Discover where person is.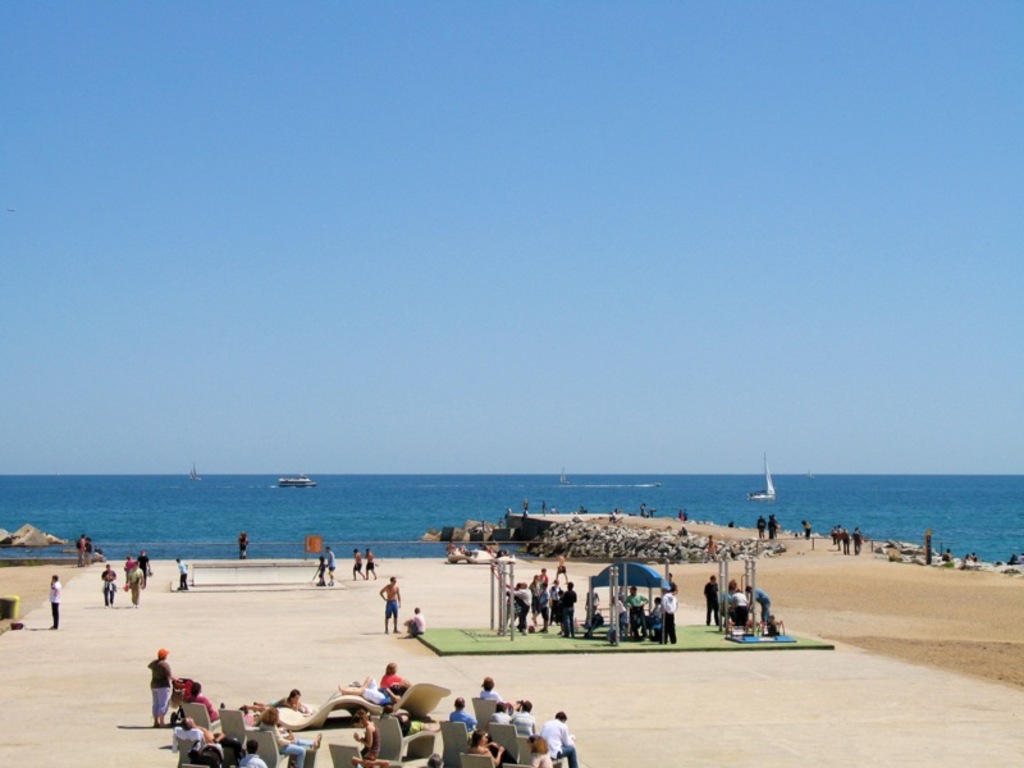
Discovered at region(476, 672, 524, 708).
